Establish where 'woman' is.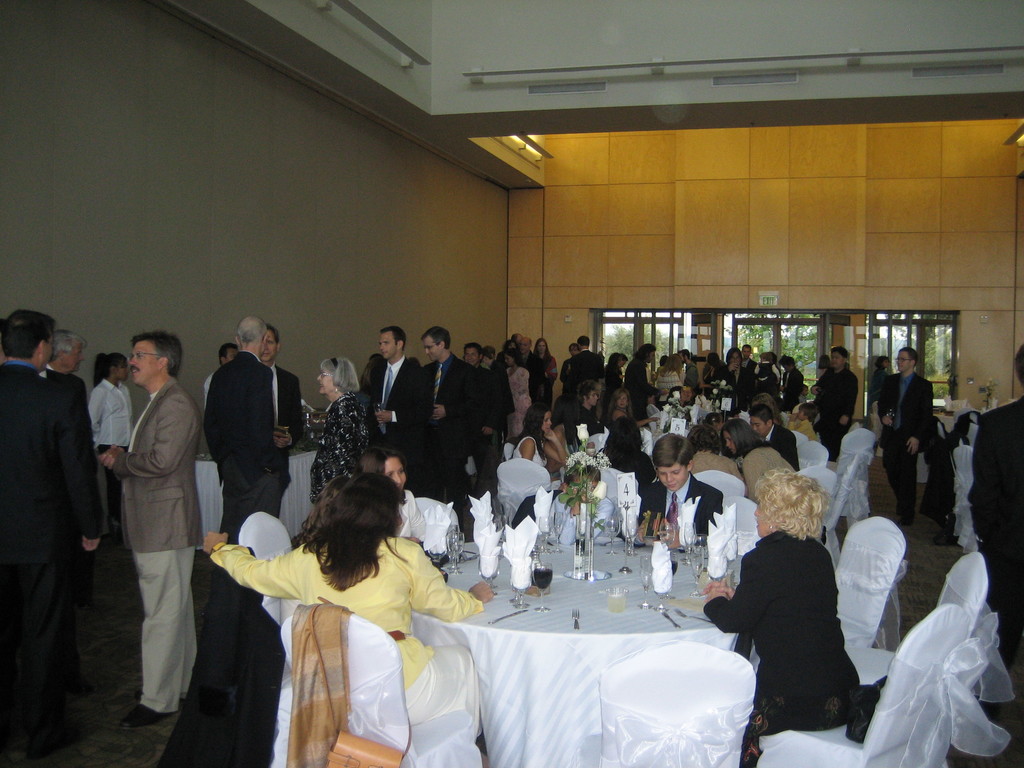
Established at left=364, top=438, right=431, bottom=543.
